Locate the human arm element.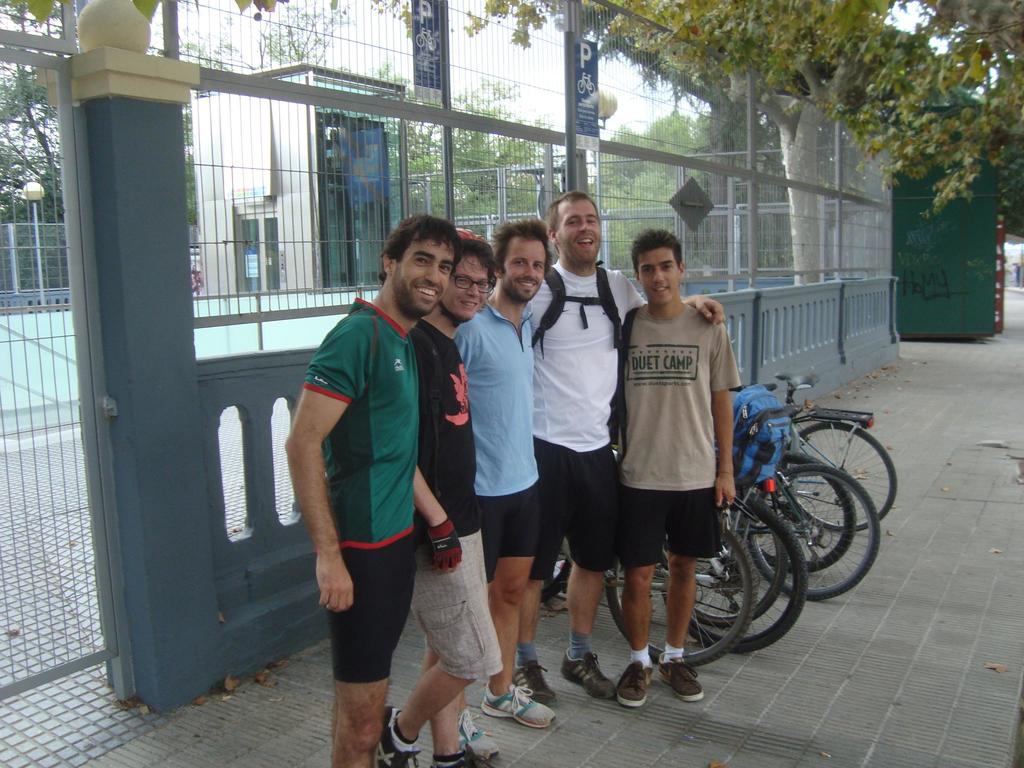
Element bbox: [454,335,477,371].
